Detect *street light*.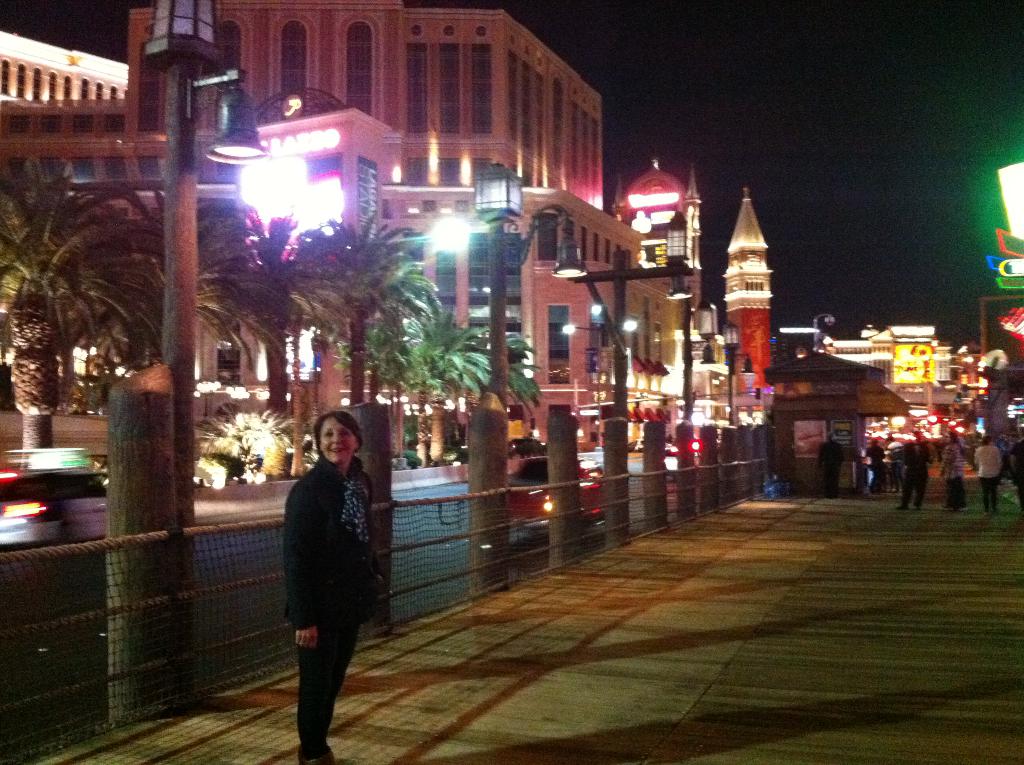
Detected at bbox(719, 318, 746, 430).
